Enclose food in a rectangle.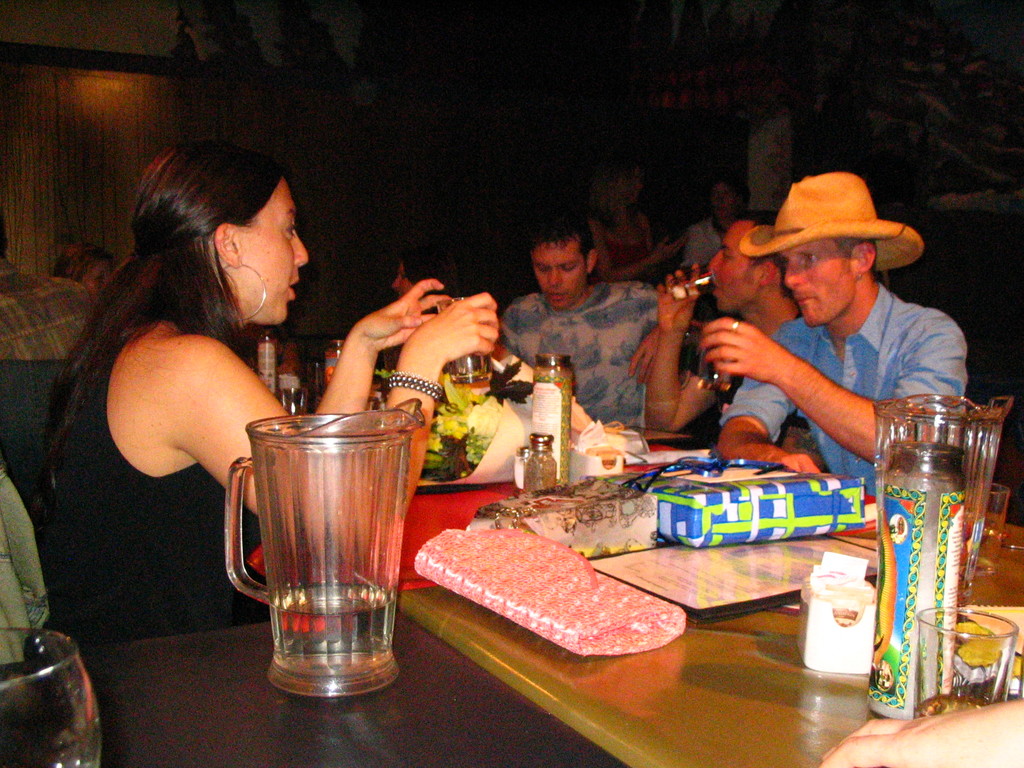
l=364, t=356, r=533, b=482.
